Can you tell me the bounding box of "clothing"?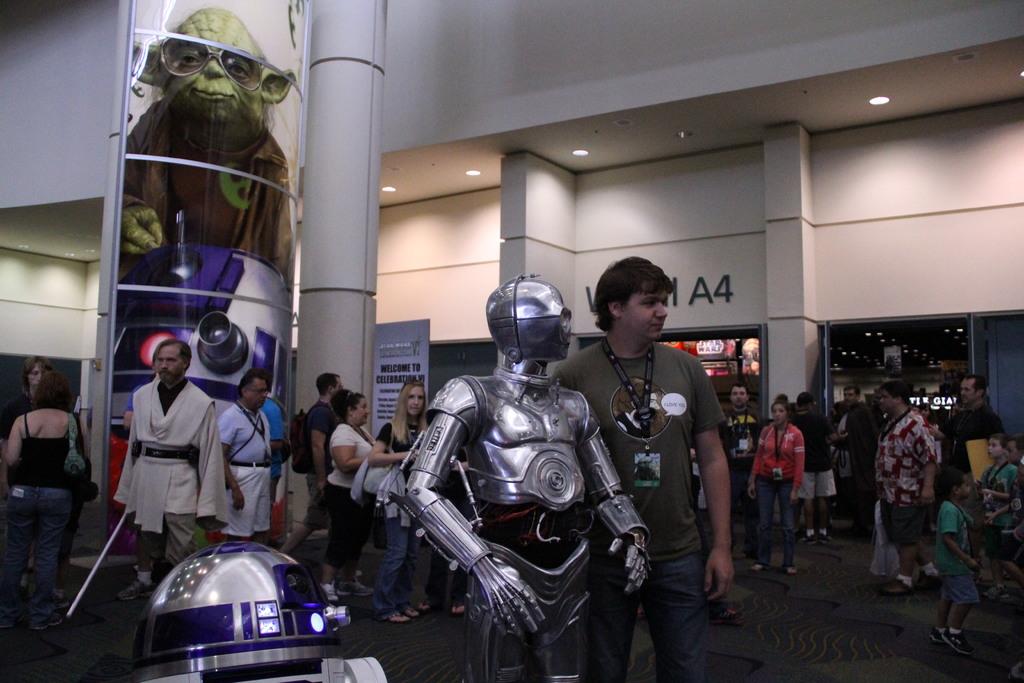
BBox(876, 407, 940, 544).
